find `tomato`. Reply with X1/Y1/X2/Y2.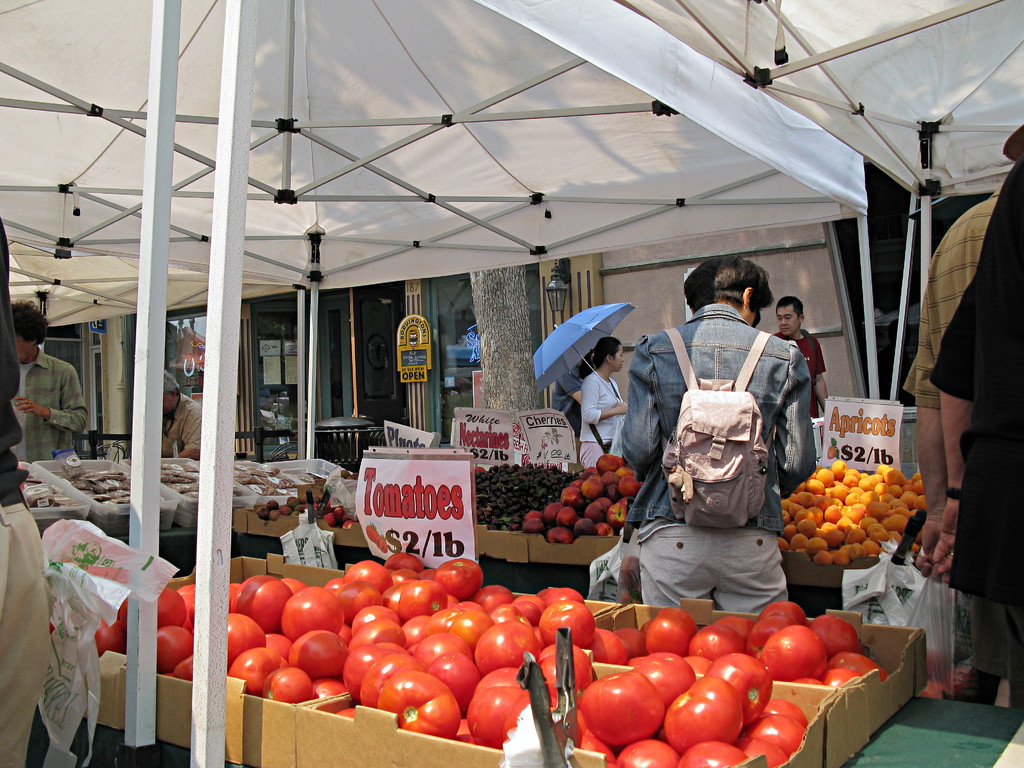
578/737/611/767.
